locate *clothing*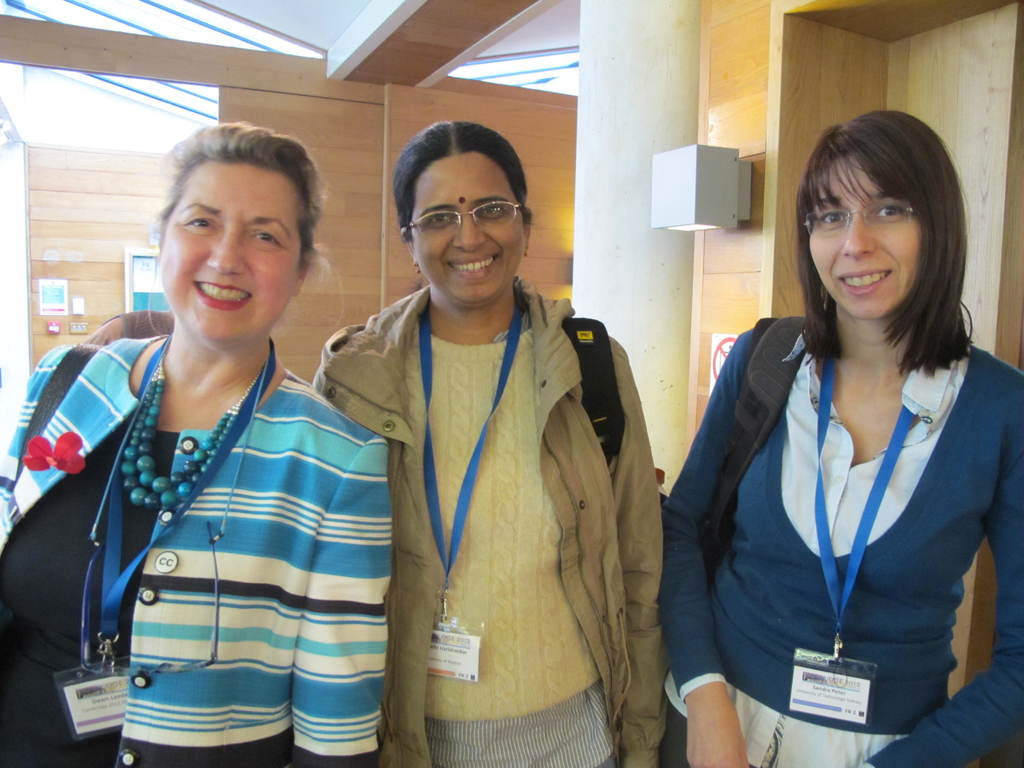
(0,332,391,766)
